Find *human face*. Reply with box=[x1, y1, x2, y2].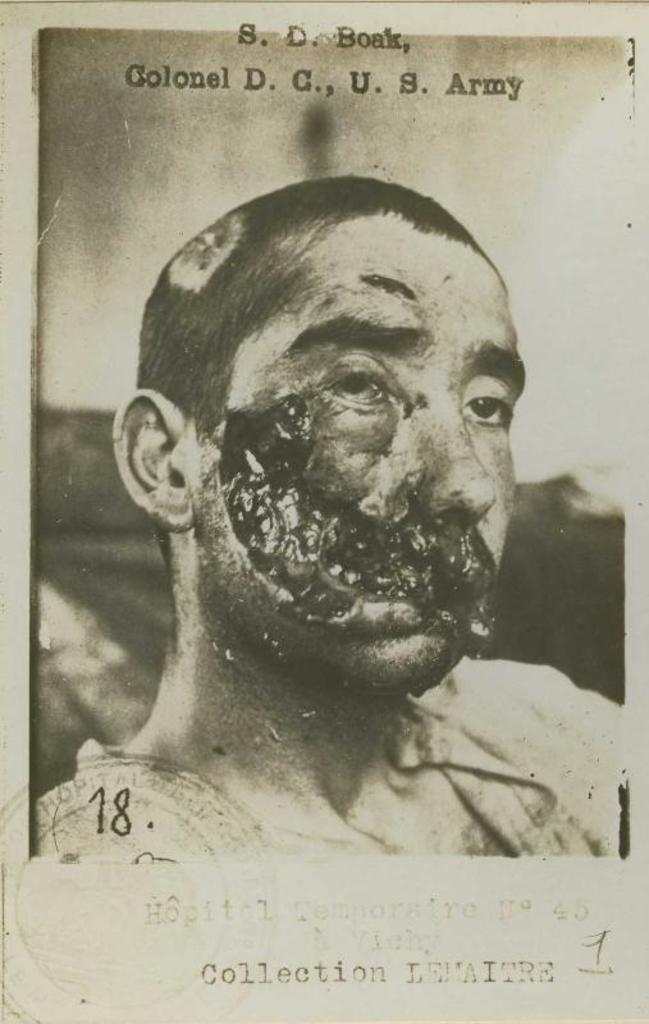
box=[193, 223, 529, 701].
